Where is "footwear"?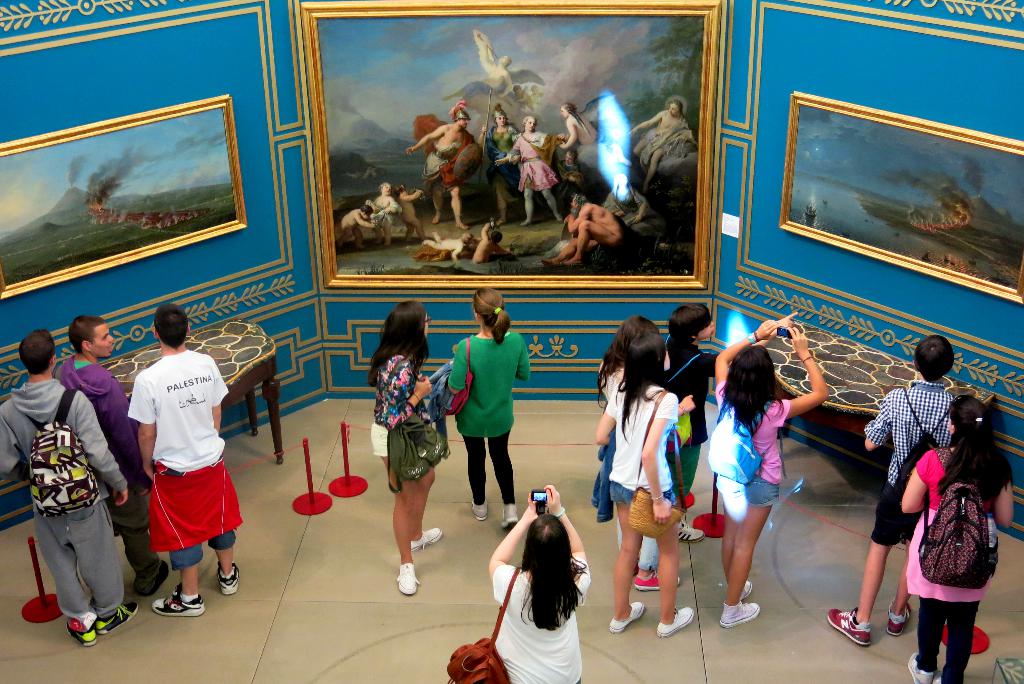
<box>828,604,867,647</box>.
